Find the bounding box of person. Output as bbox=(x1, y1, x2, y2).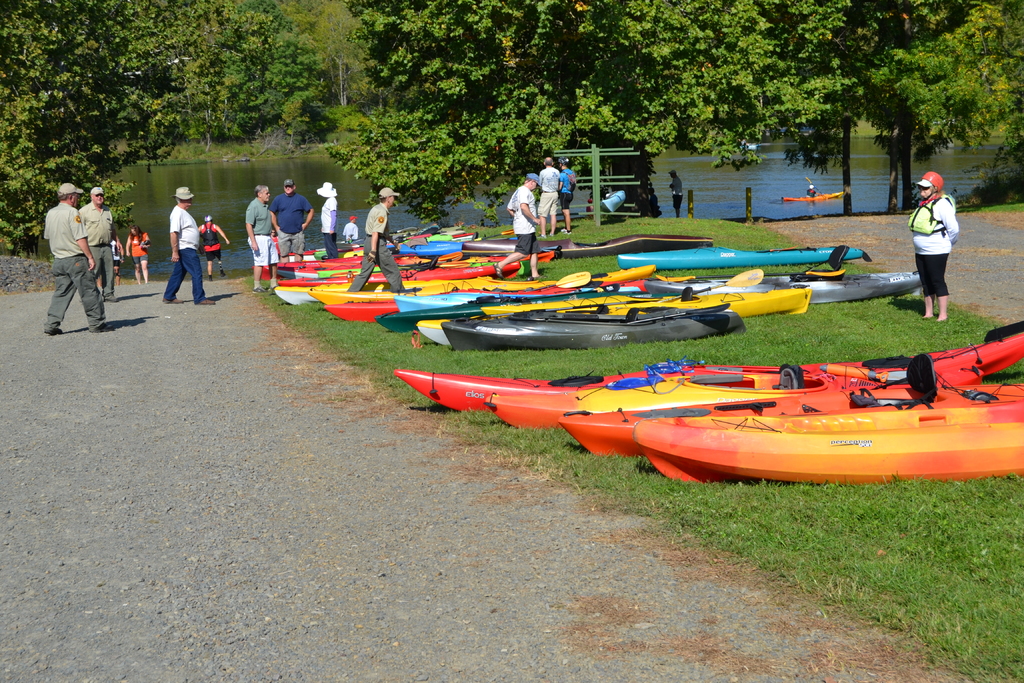
bbox=(320, 183, 339, 254).
